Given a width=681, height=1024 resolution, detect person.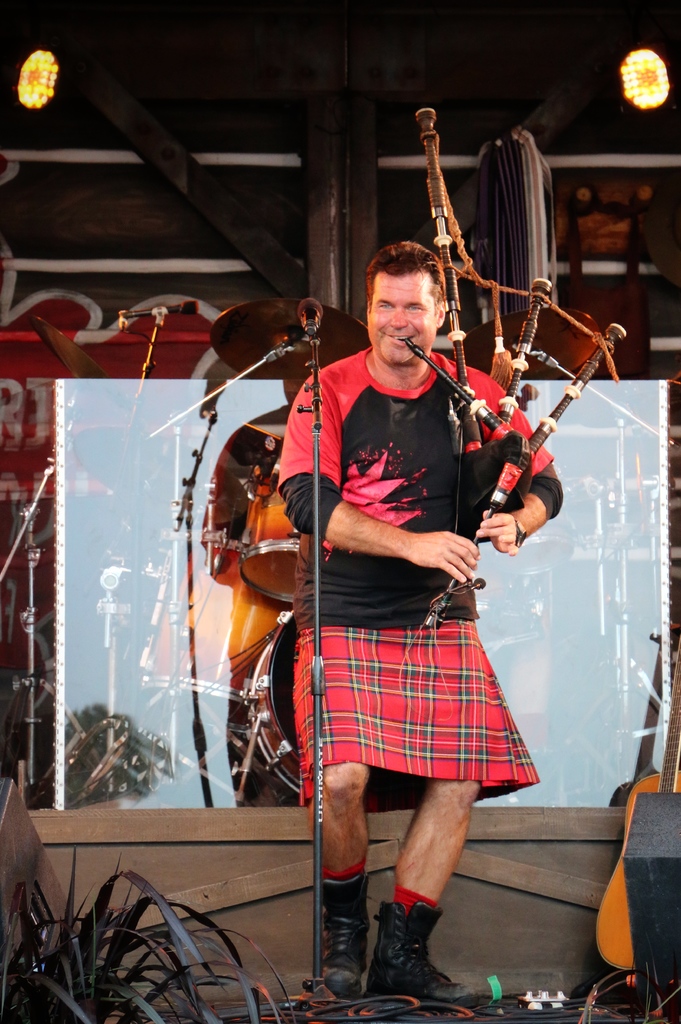
pyautogui.locateOnScreen(272, 242, 571, 996).
